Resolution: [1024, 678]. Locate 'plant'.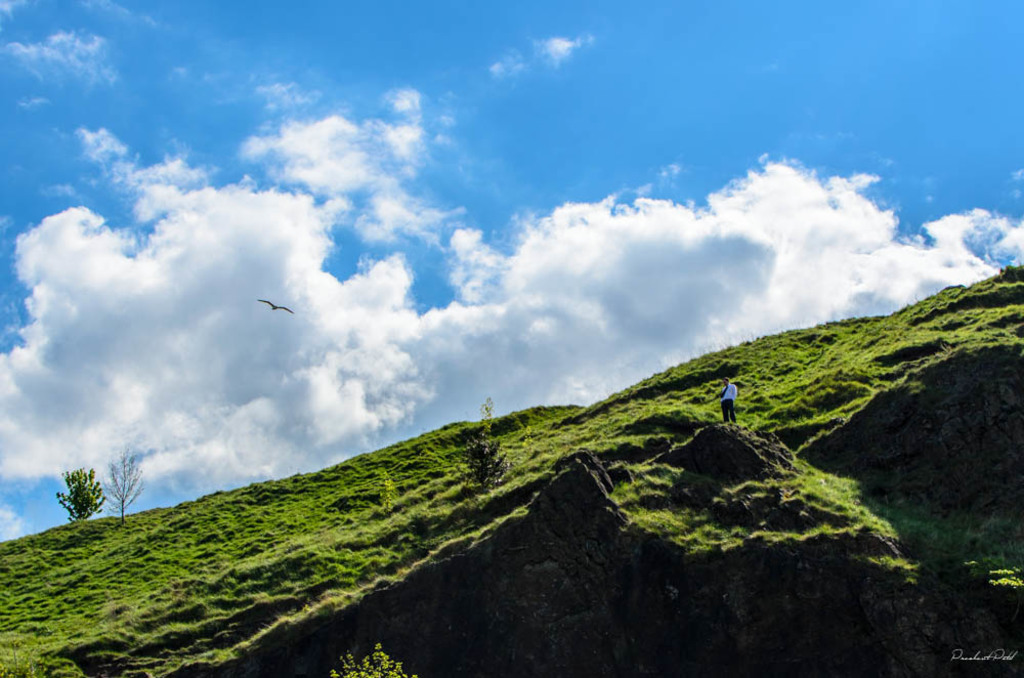
box=[93, 457, 144, 522].
